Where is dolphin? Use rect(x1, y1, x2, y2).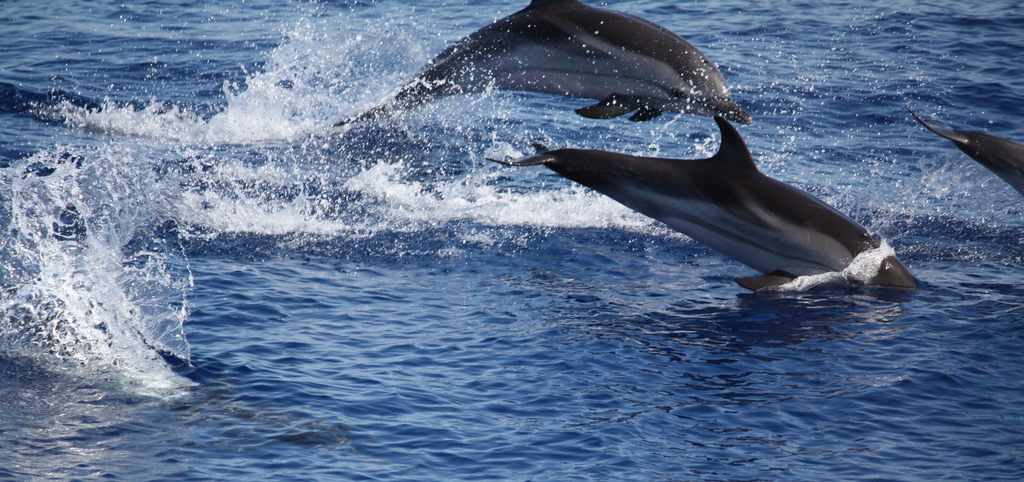
rect(917, 120, 1023, 195).
